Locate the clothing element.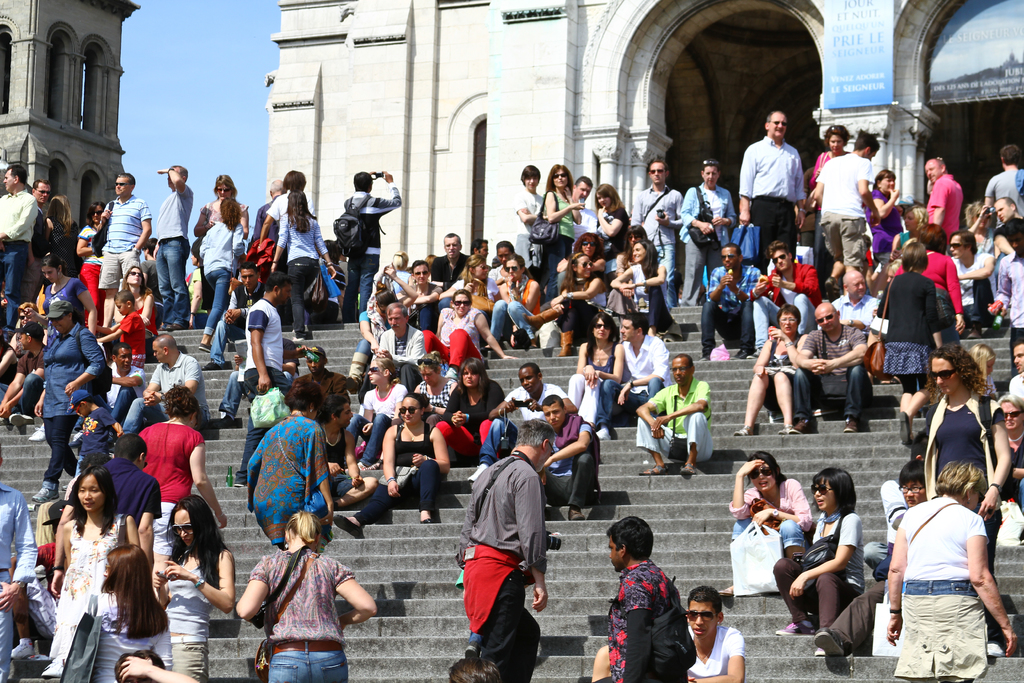
Element bbox: (924, 175, 961, 239).
